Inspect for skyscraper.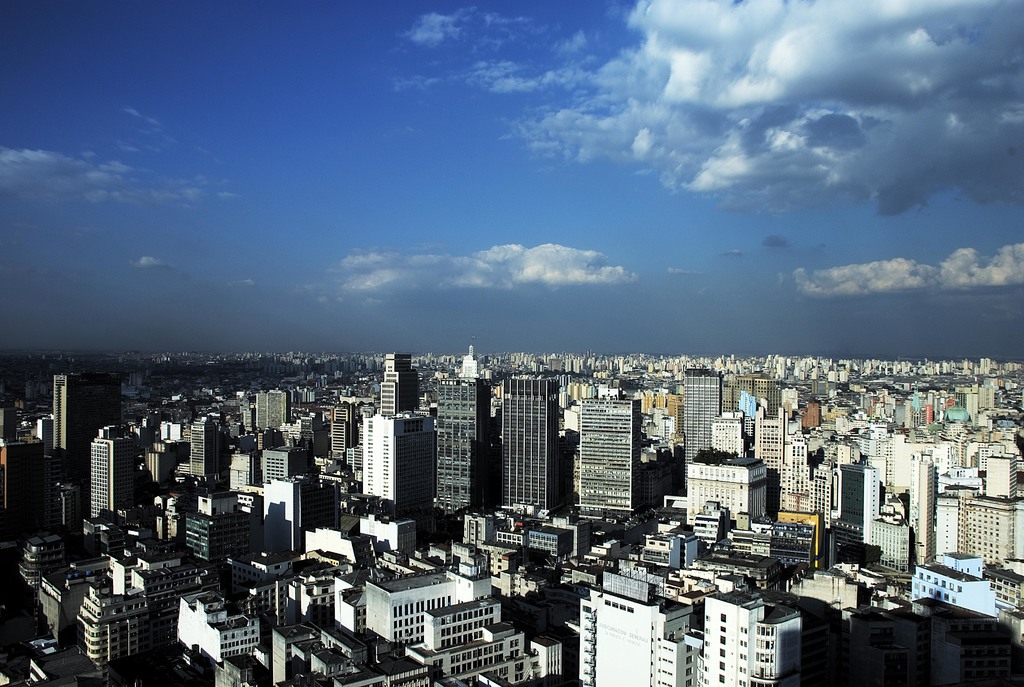
Inspection: rect(193, 416, 227, 477).
